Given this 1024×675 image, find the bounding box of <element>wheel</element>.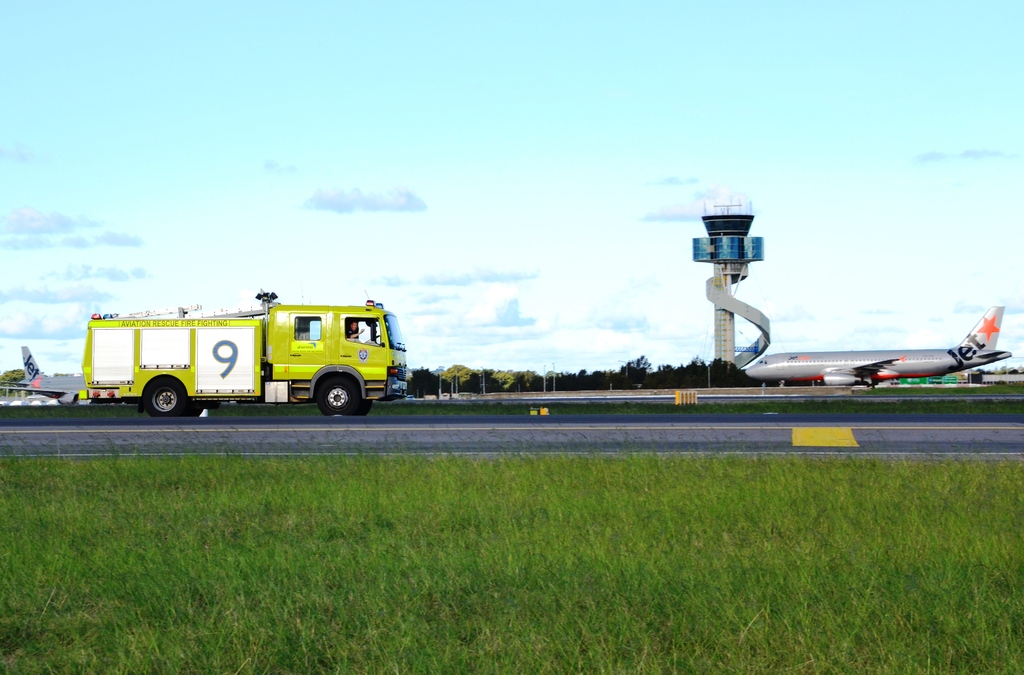
bbox(312, 374, 361, 418).
